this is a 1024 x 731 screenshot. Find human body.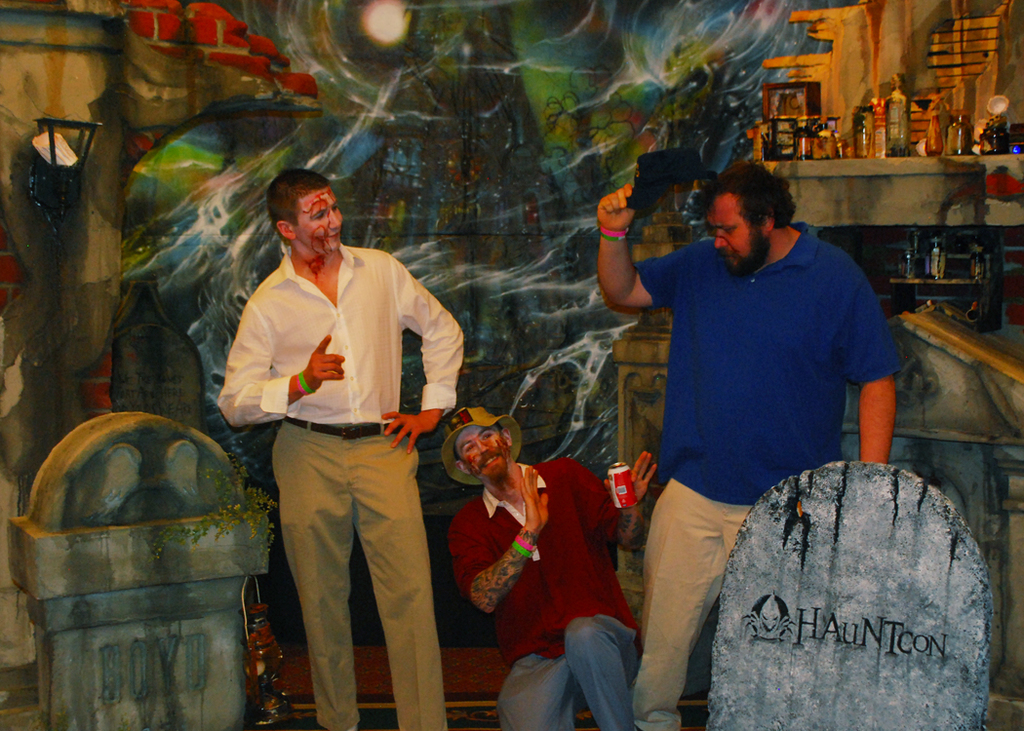
Bounding box: crop(444, 450, 661, 730).
